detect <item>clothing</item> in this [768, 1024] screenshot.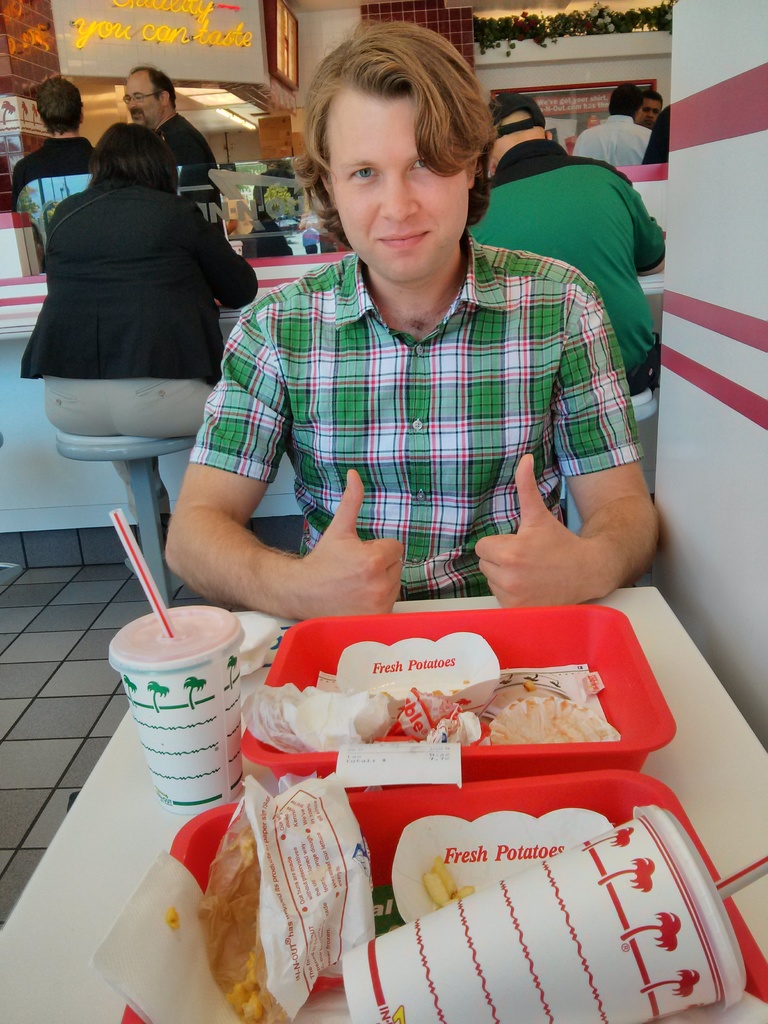
Detection: 186, 232, 646, 596.
